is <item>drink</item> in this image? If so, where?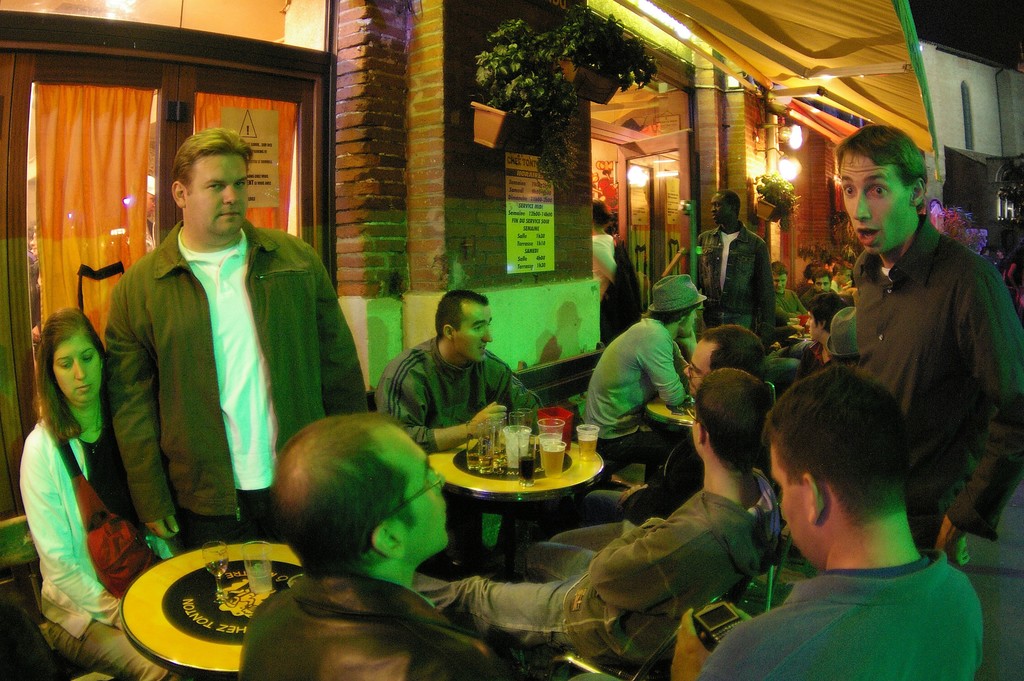
Yes, at <region>543, 452, 562, 481</region>.
